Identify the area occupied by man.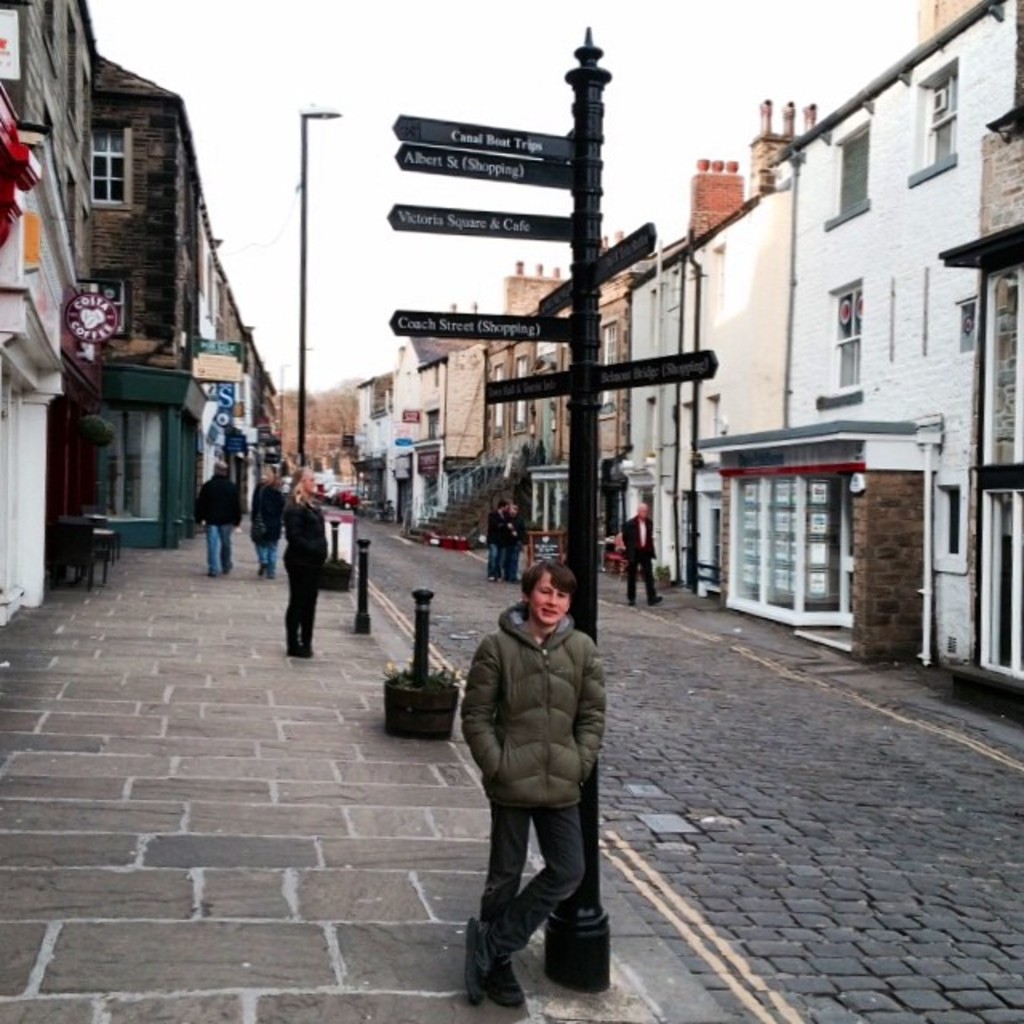
Area: {"x1": 496, "y1": 499, "x2": 526, "y2": 586}.
